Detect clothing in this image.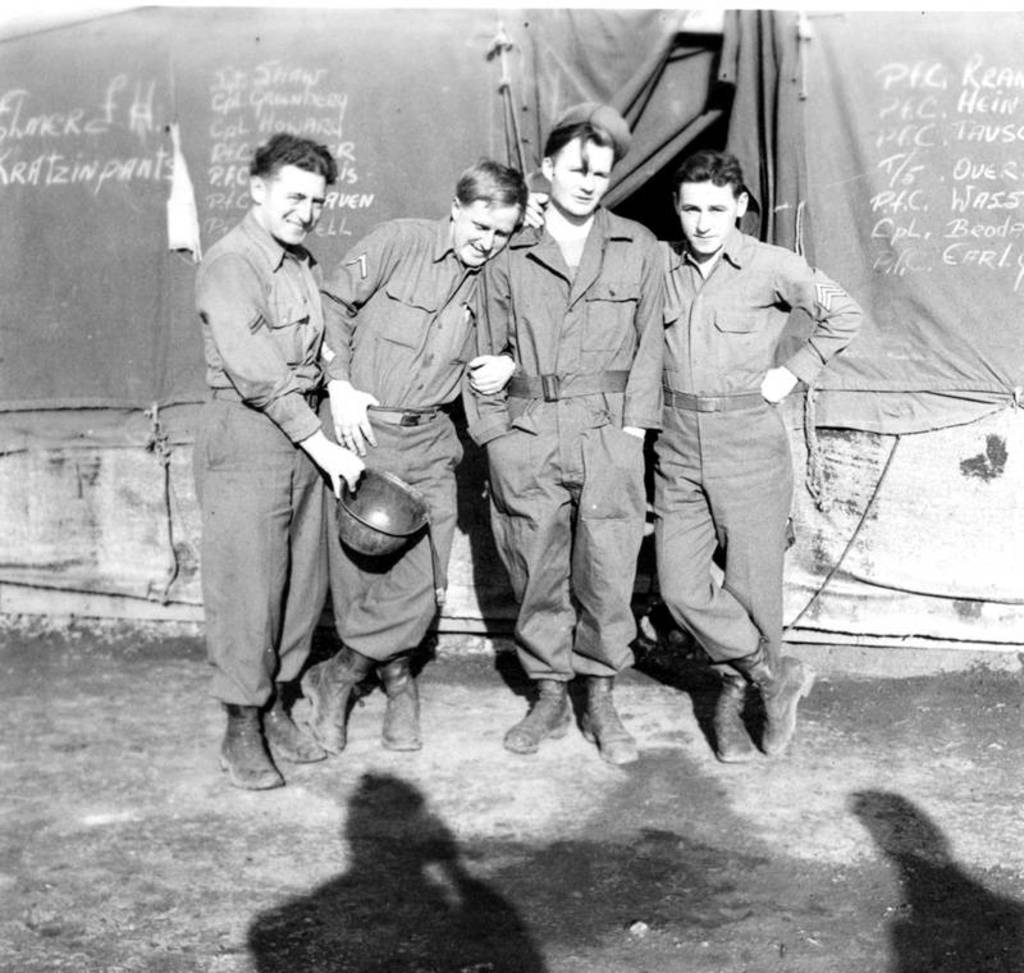
Detection: x1=293 y1=210 x2=497 y2=664.
